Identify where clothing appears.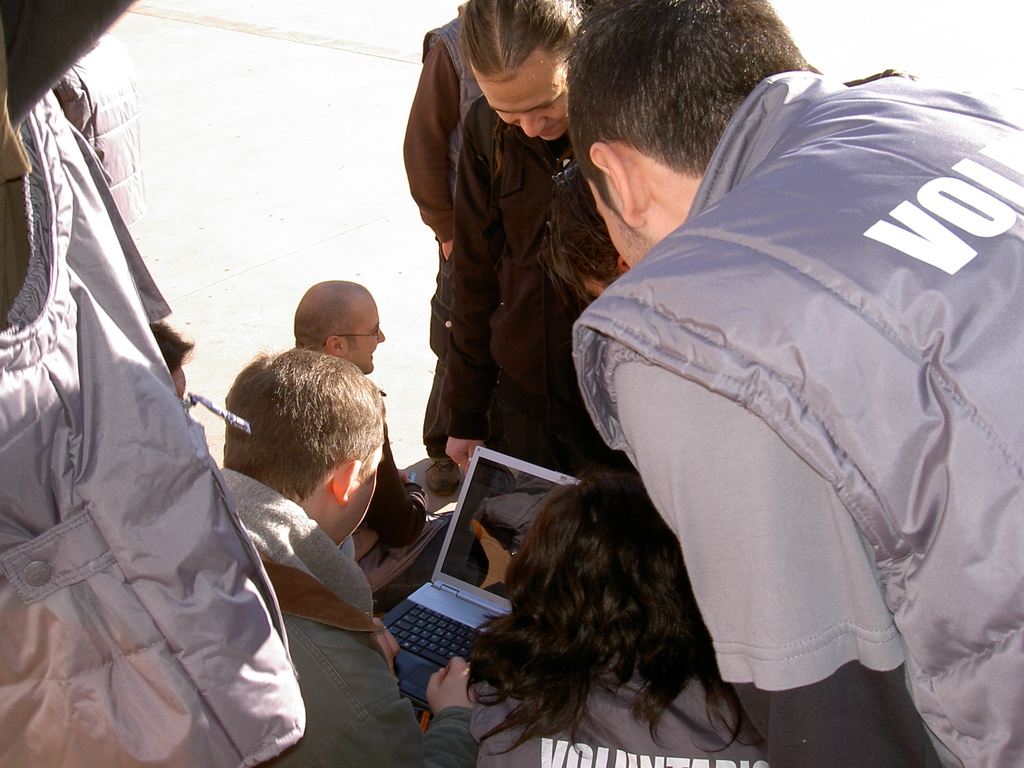
Appears at bbox=[472, 640, 769, 767].
